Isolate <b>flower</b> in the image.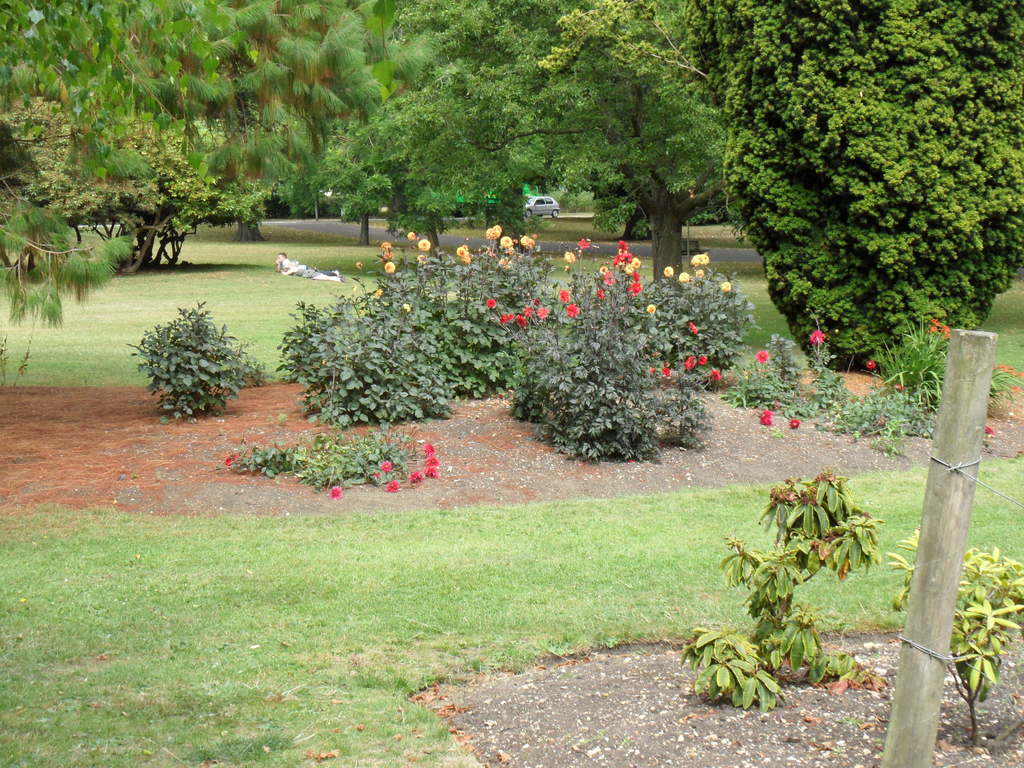
Isolated region: rect(568, 300, 580, 321).
